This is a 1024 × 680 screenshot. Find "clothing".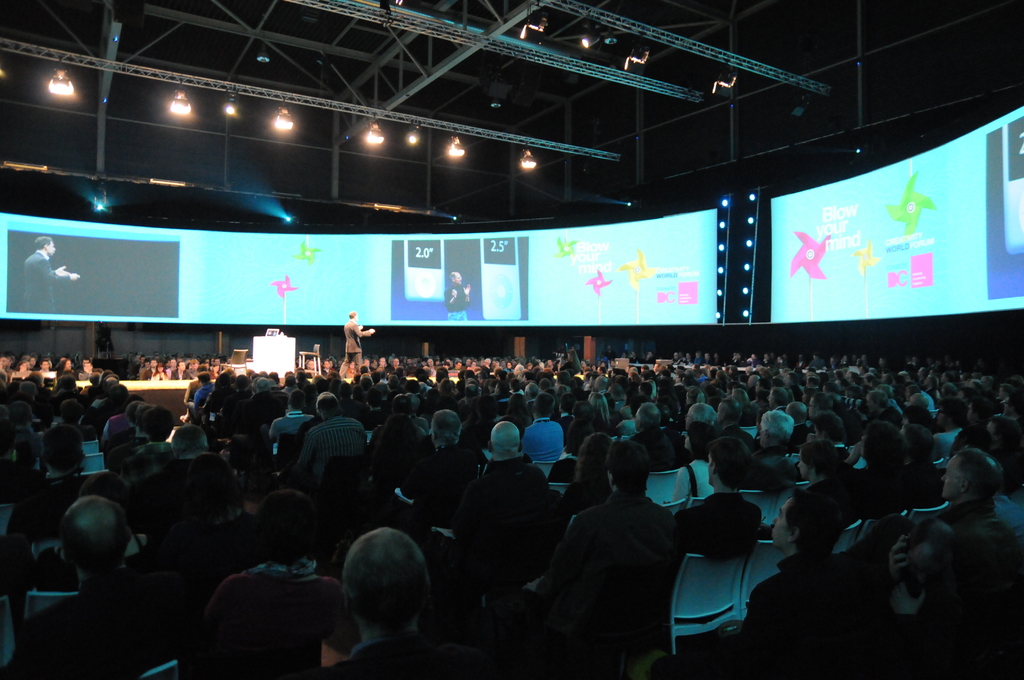
Bounding box: [left=605, top=421, right=692, bottom=482].
